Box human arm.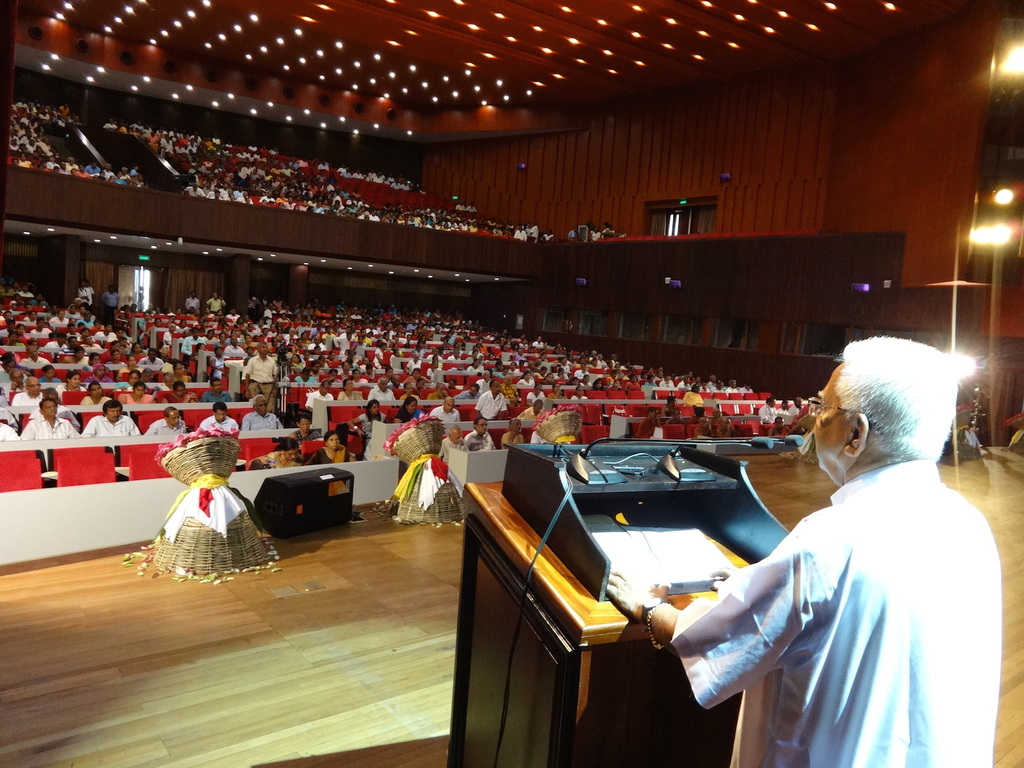
l=700, t=393, r=704, b=405.
